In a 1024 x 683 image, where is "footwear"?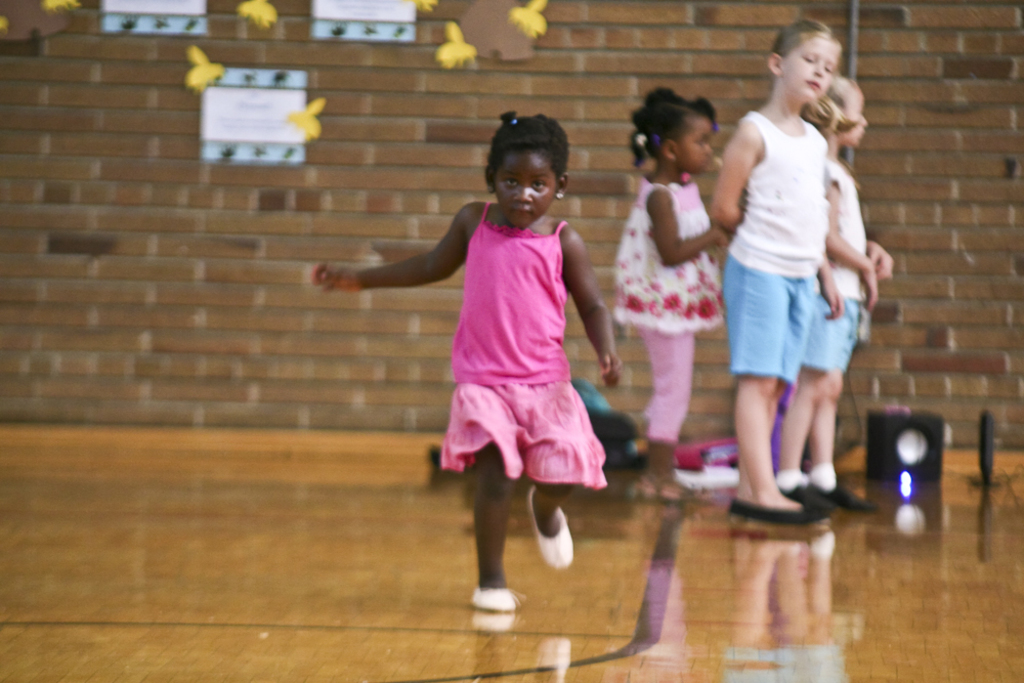
bbox(473, 586, 520, 612).
